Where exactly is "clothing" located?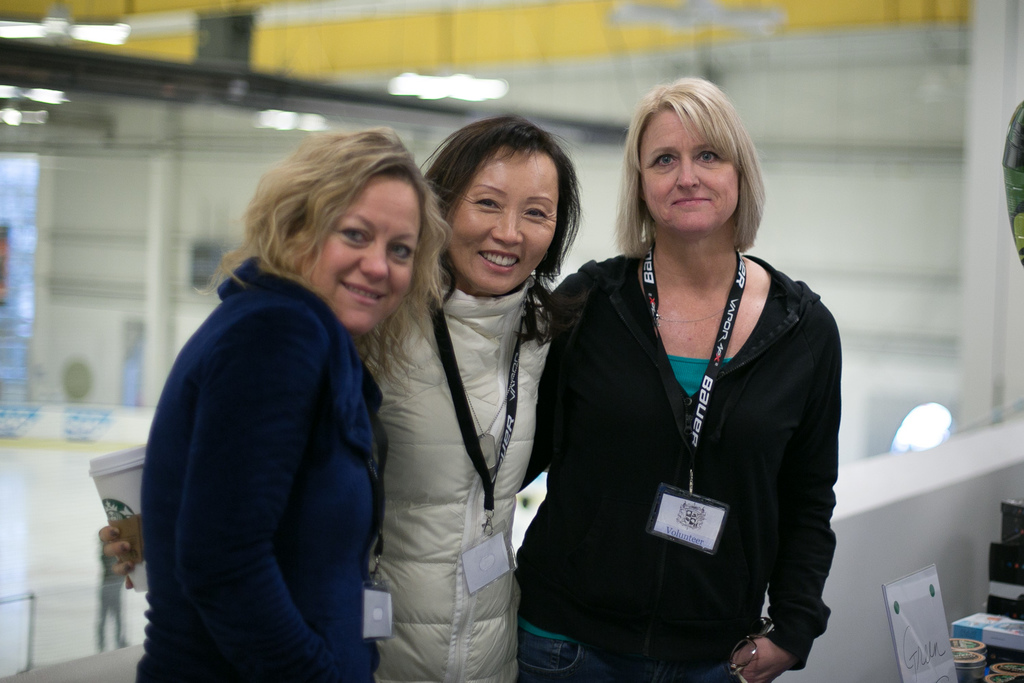
Its bounding box is <box>526,219,853,662</box>.
